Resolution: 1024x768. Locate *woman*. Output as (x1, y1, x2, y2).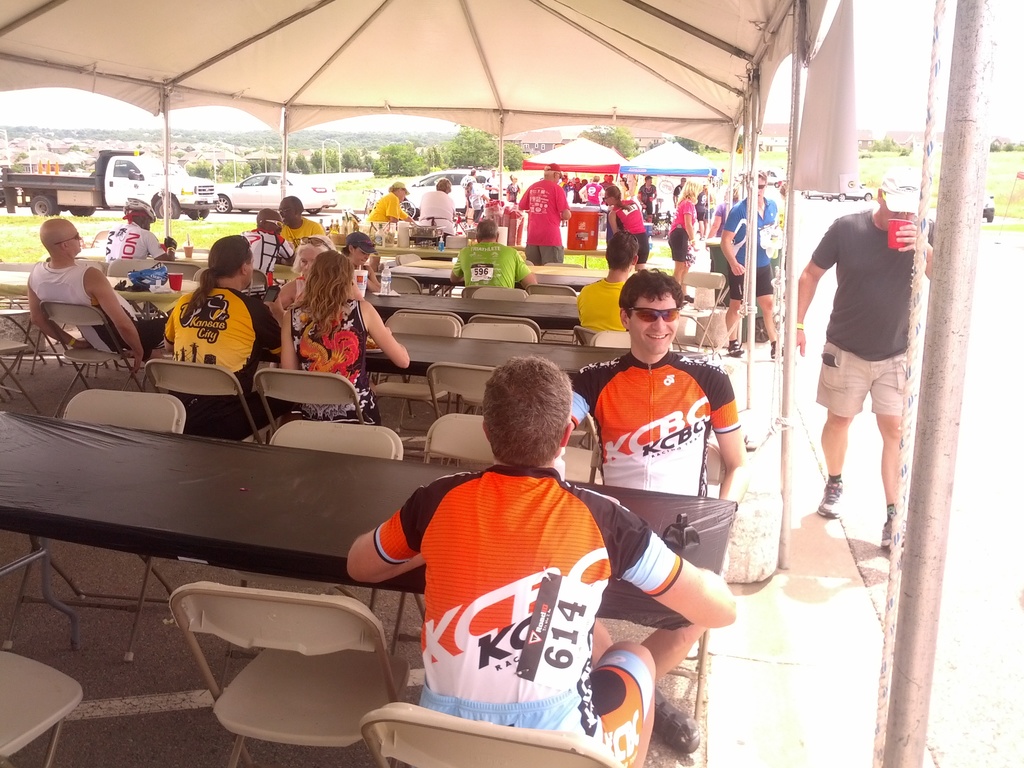
(610, 181, 650, 271).
